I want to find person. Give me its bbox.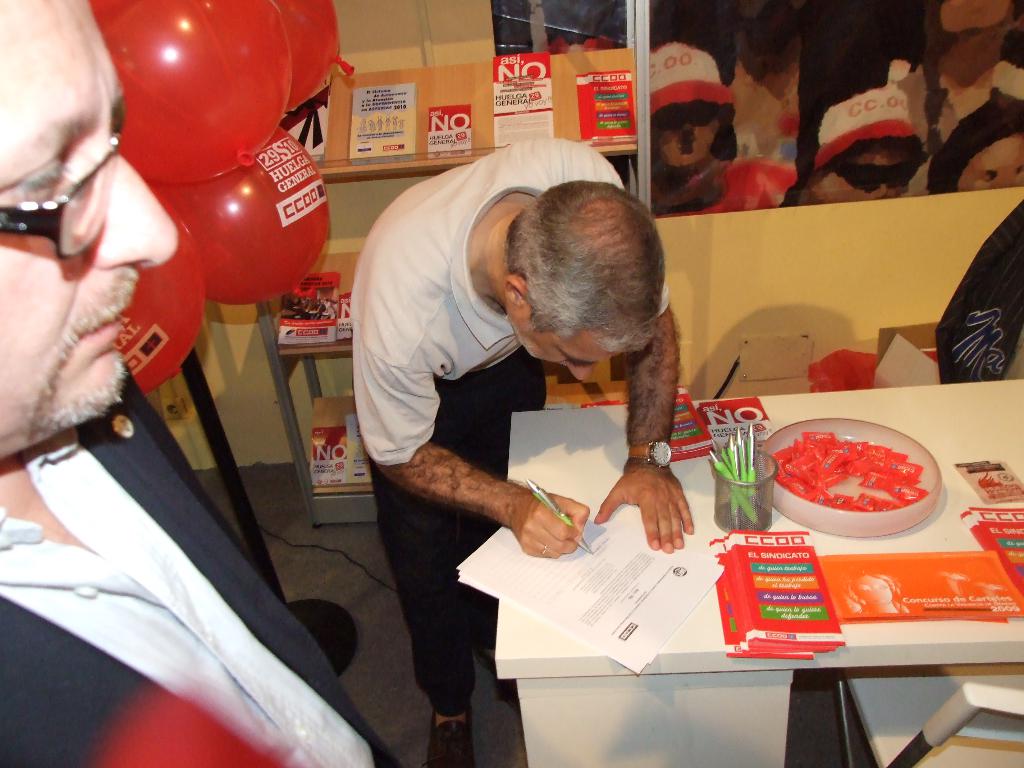
bbox=[0, 0, 401, 767].
